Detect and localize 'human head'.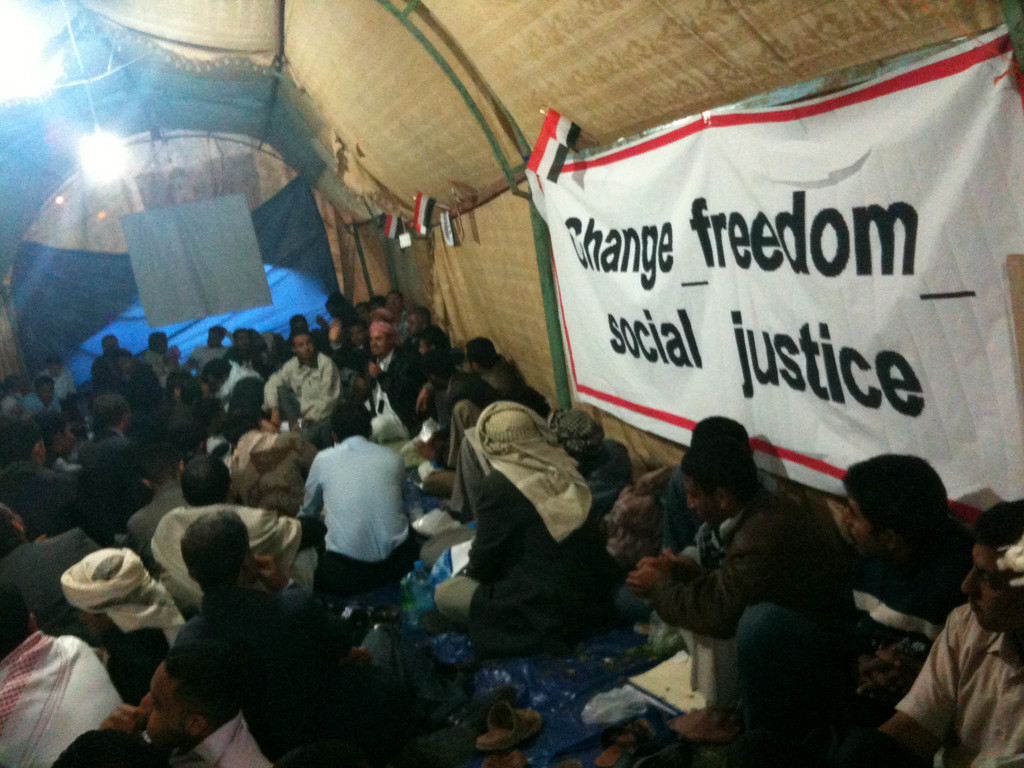
Localized at [291,312,313,331].
